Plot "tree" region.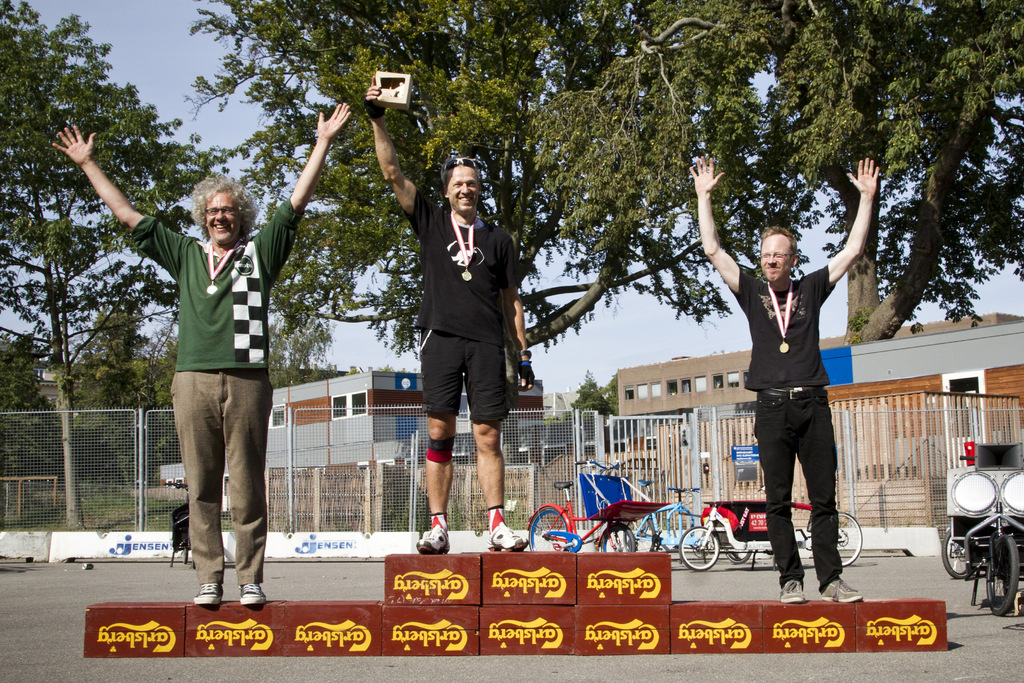
Plotted at detection(0, 28, 1023, 564).
